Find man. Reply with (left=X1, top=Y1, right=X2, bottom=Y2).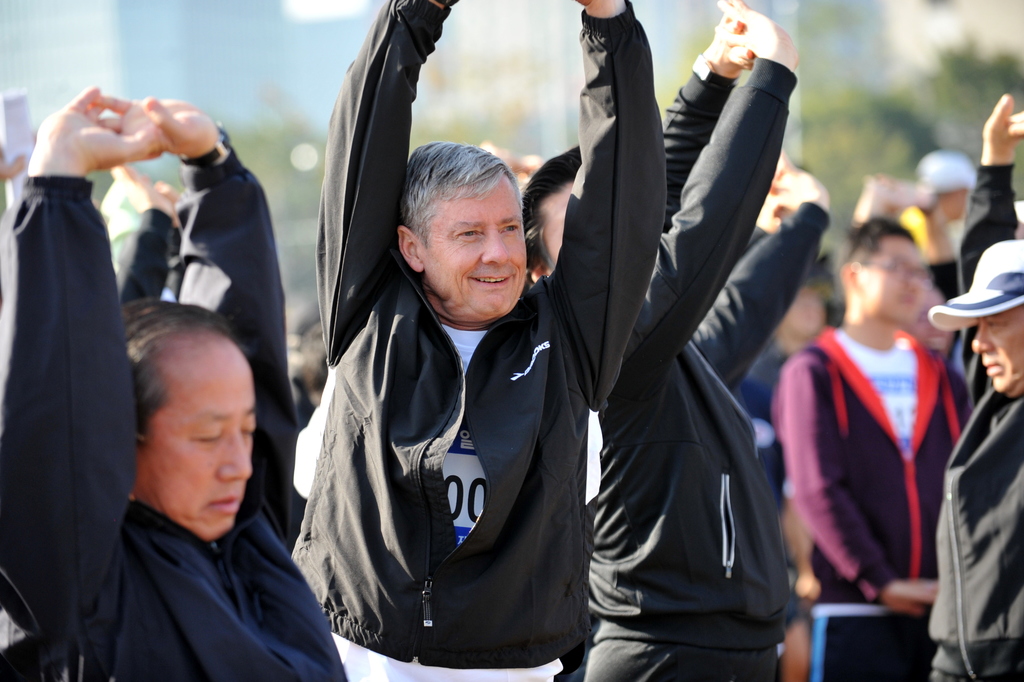
(left=0, top=83, right=345, bottom=681).
